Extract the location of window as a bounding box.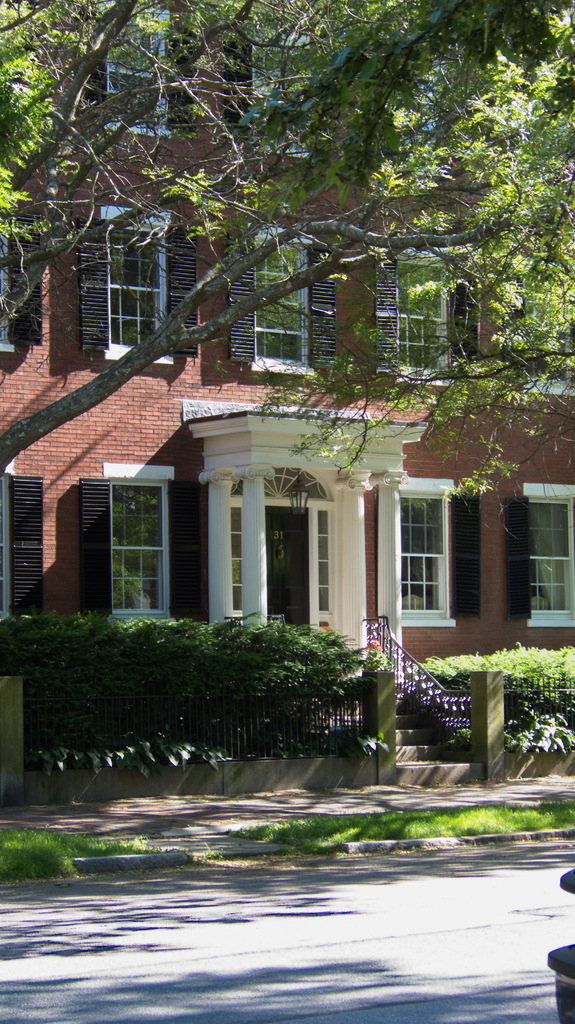
<bbox>390, 461, 461, 628</bbox>.
